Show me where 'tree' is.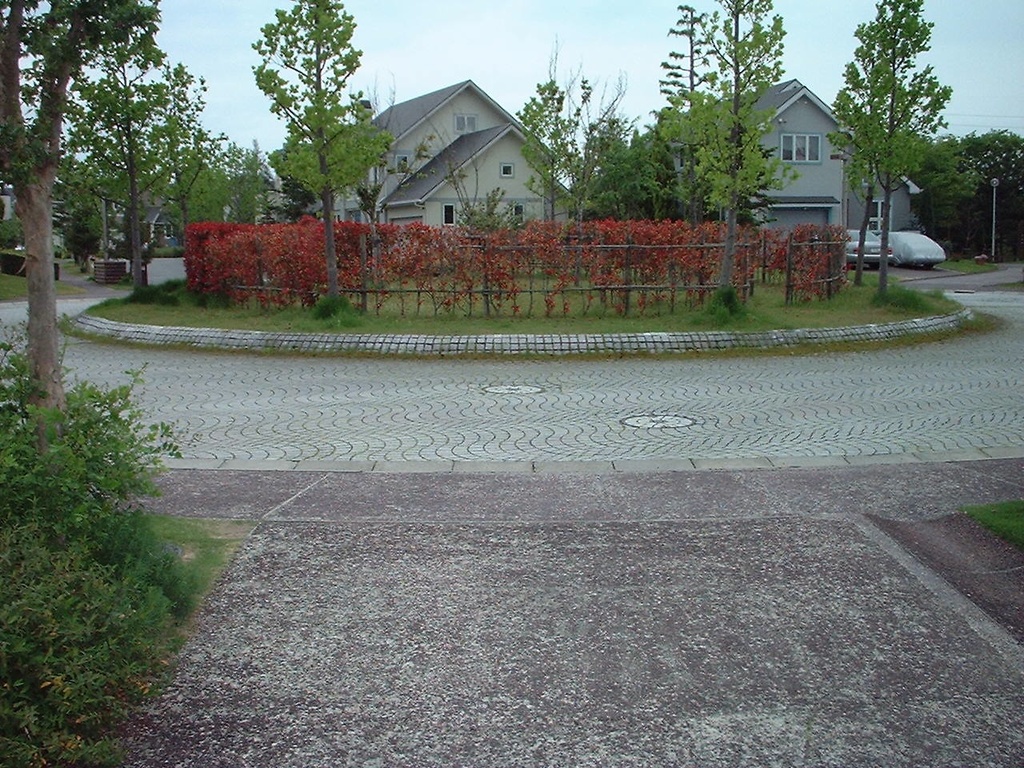
'tree' is at 840,0,959,304.
